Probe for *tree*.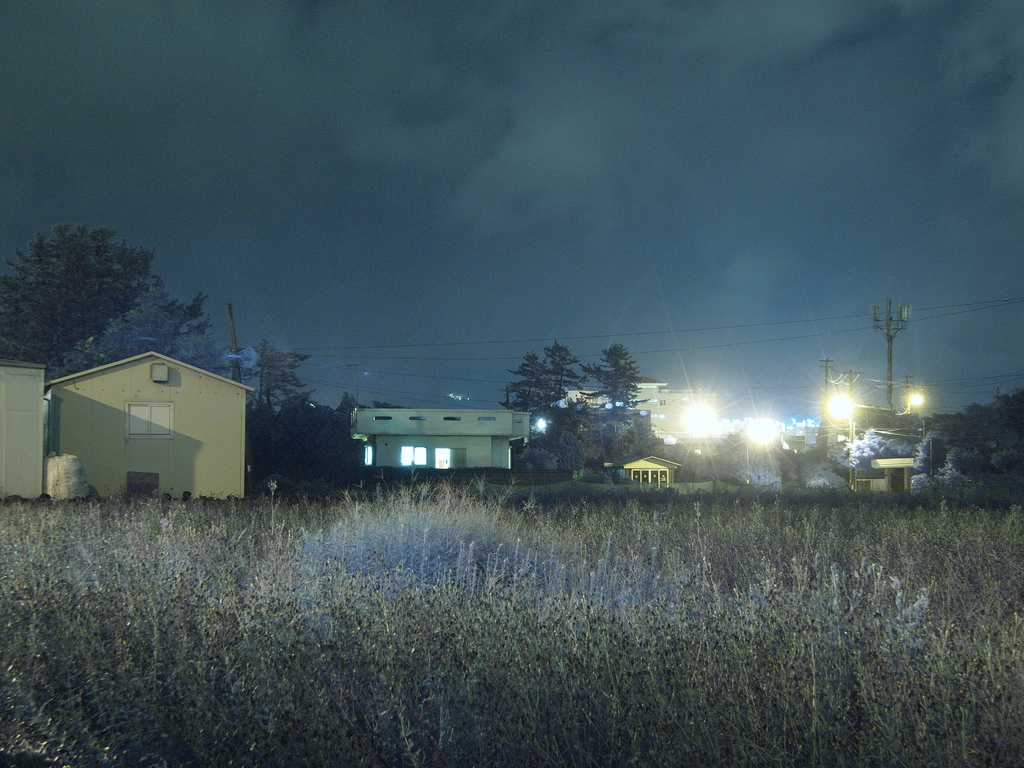
Probe result: 232, 329, 307, 497.
